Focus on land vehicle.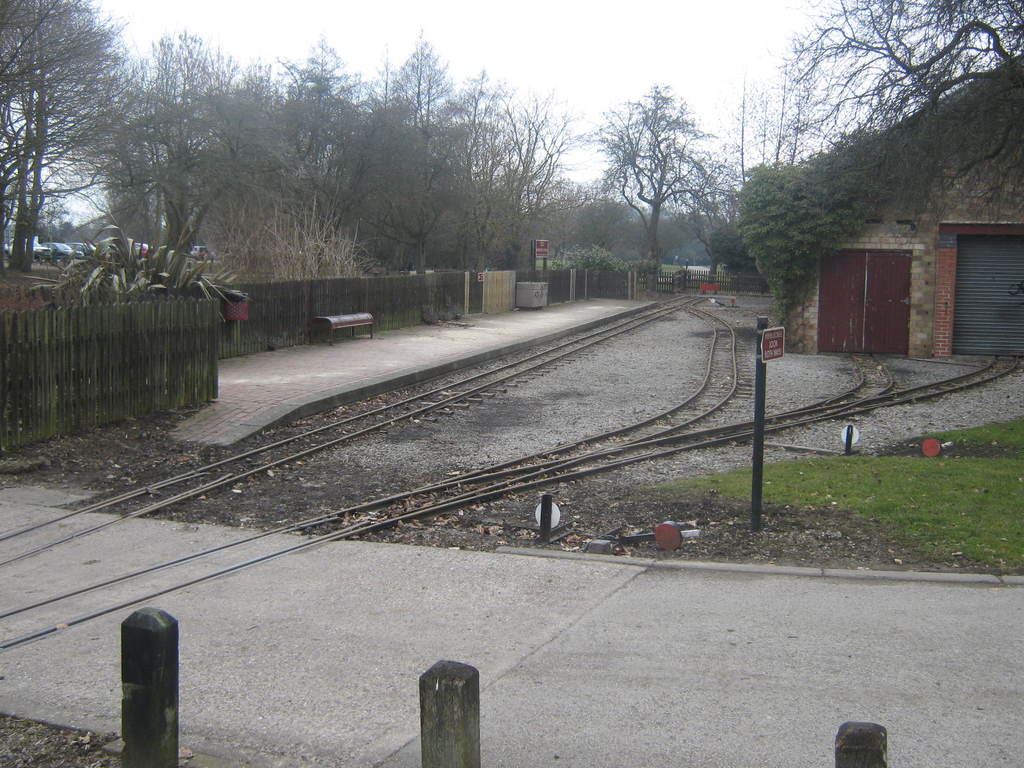
Focused at (76,243,94,250).
